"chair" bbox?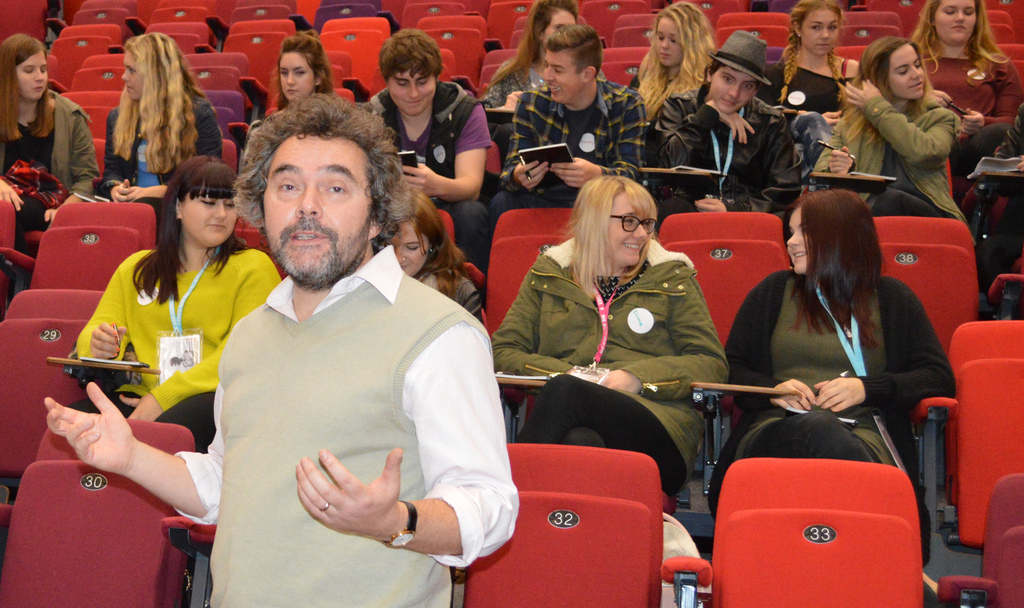
pyautogui.locateOnScreen(0, 463, 184, 607)
